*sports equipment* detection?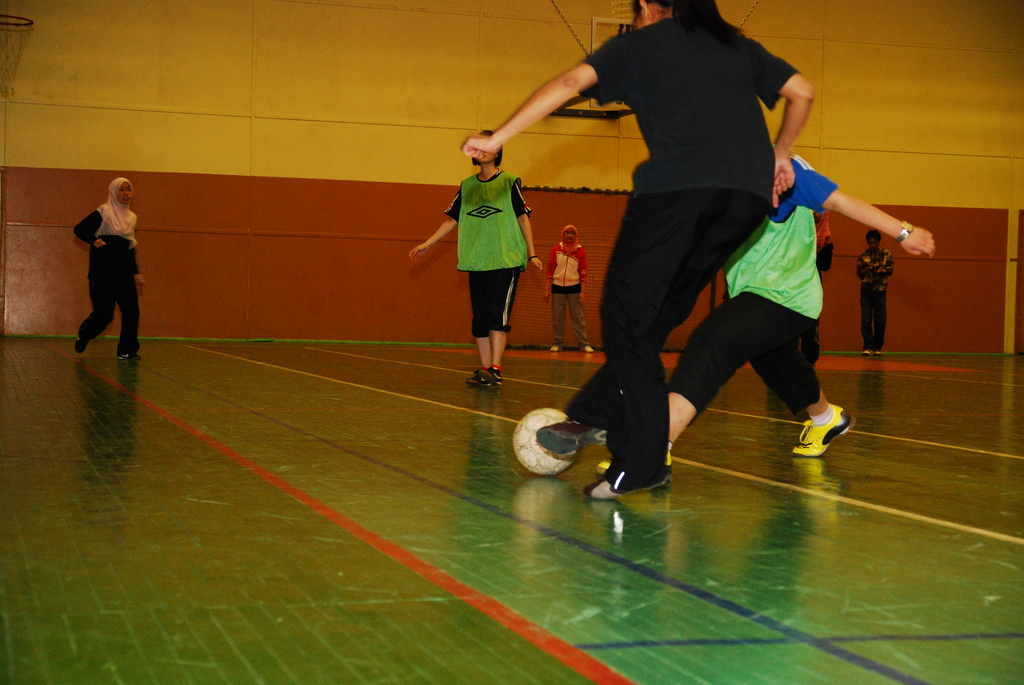
<box>503,239,721,347</box>
